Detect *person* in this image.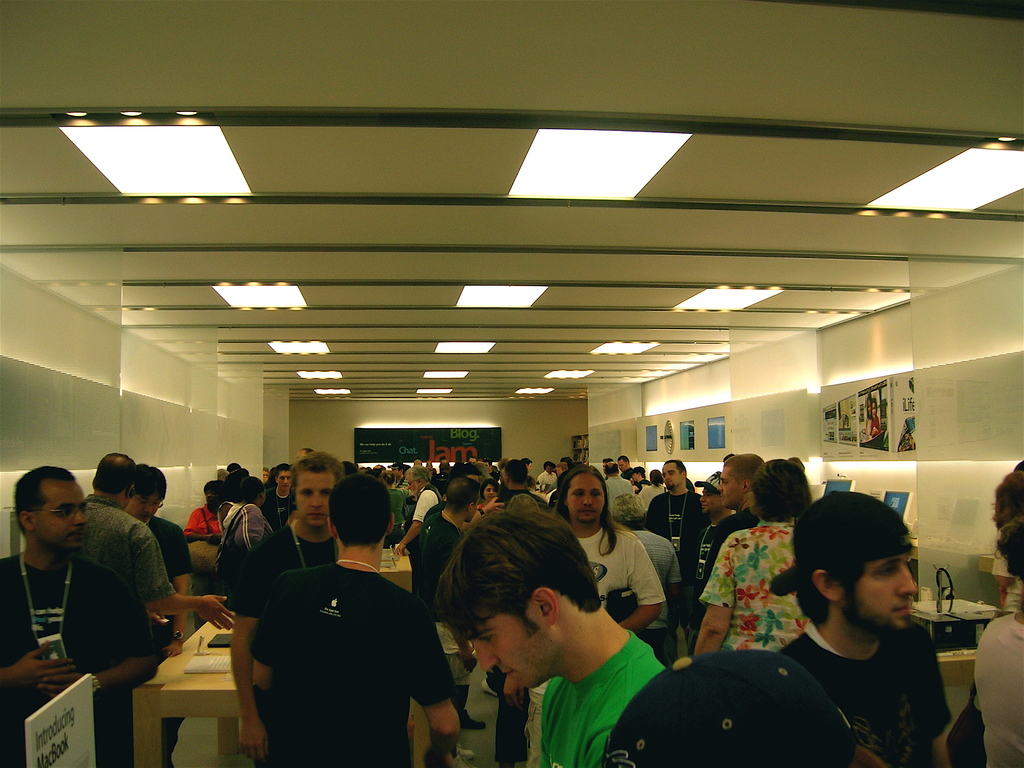
Detection: {"x1": 694, "y1": 459, "x2": 819, "y2": 661}.
